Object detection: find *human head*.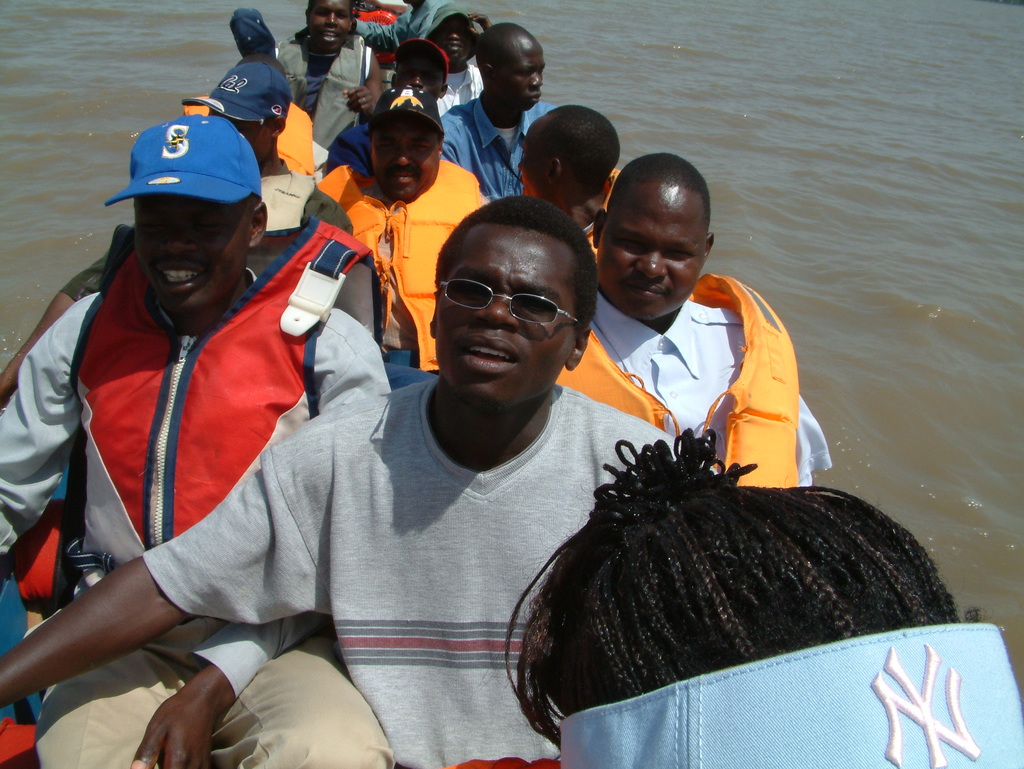
pyautogui.locateOnScreen(516, 102, 619, 204).
